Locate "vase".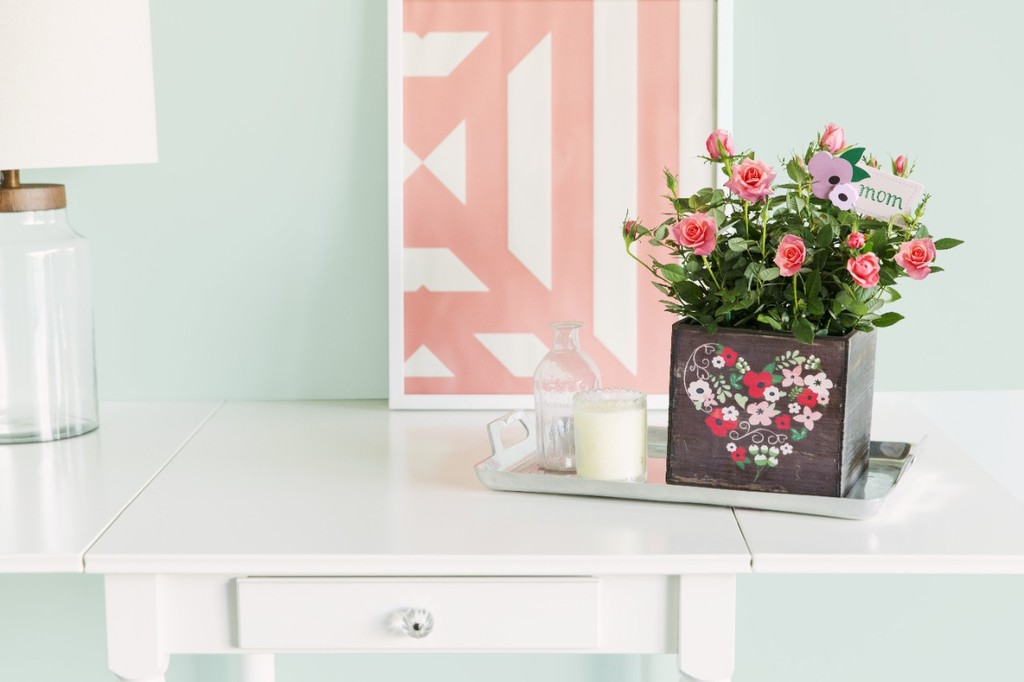
Bounding box: region(665, 311, 875, 498).
